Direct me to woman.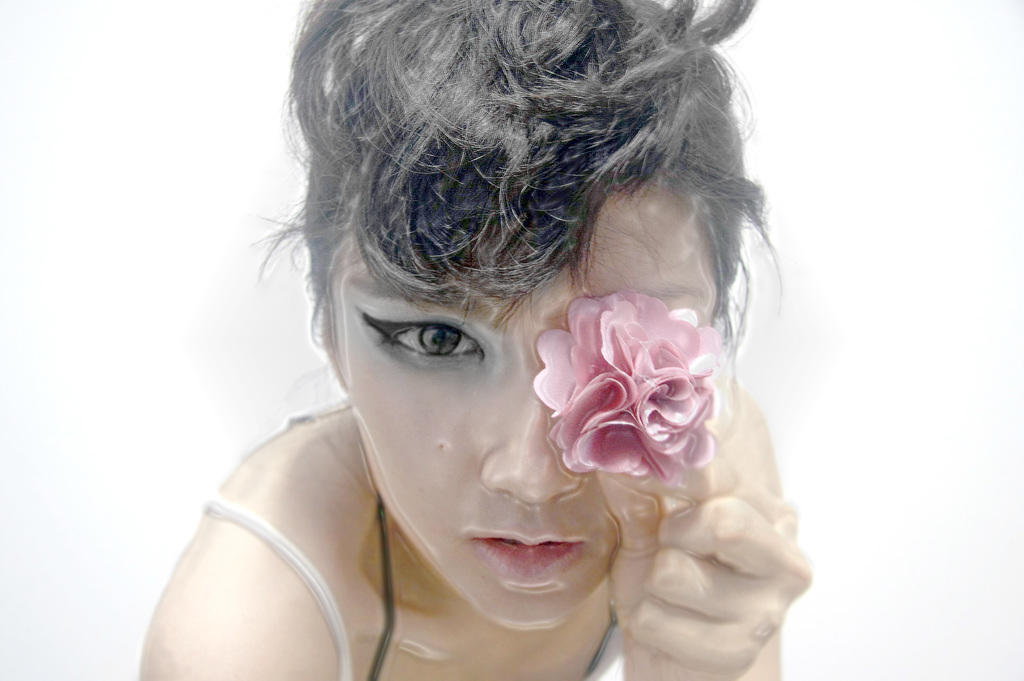
Direction: 136:0:792:680.
